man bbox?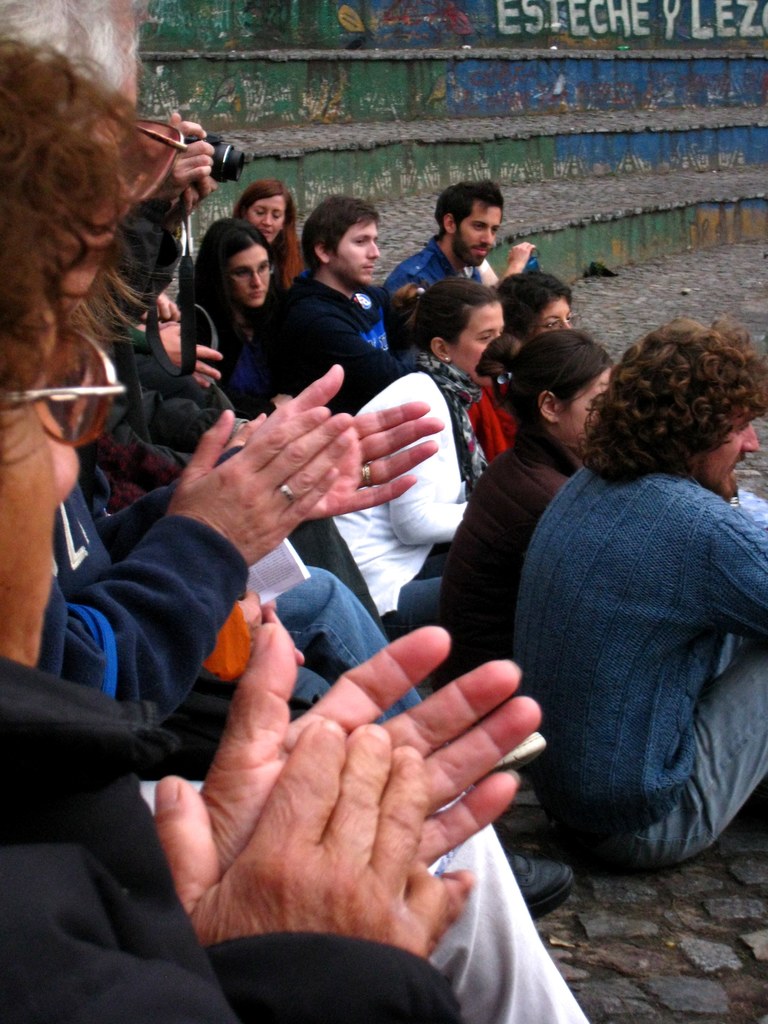
x1=378, y1=175, x2=549, y2=307
